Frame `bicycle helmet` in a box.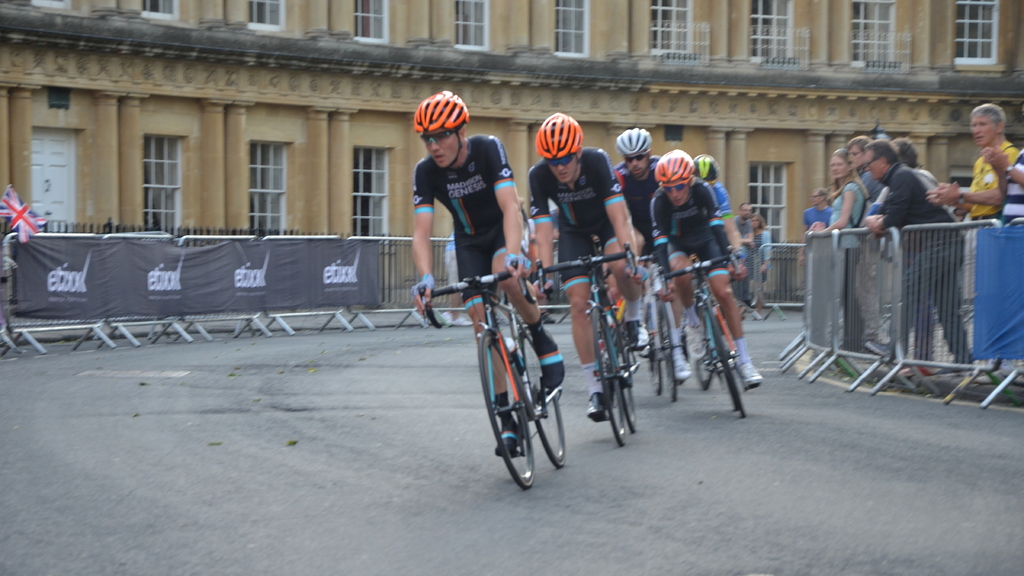
[660, 152, 696, 188].
